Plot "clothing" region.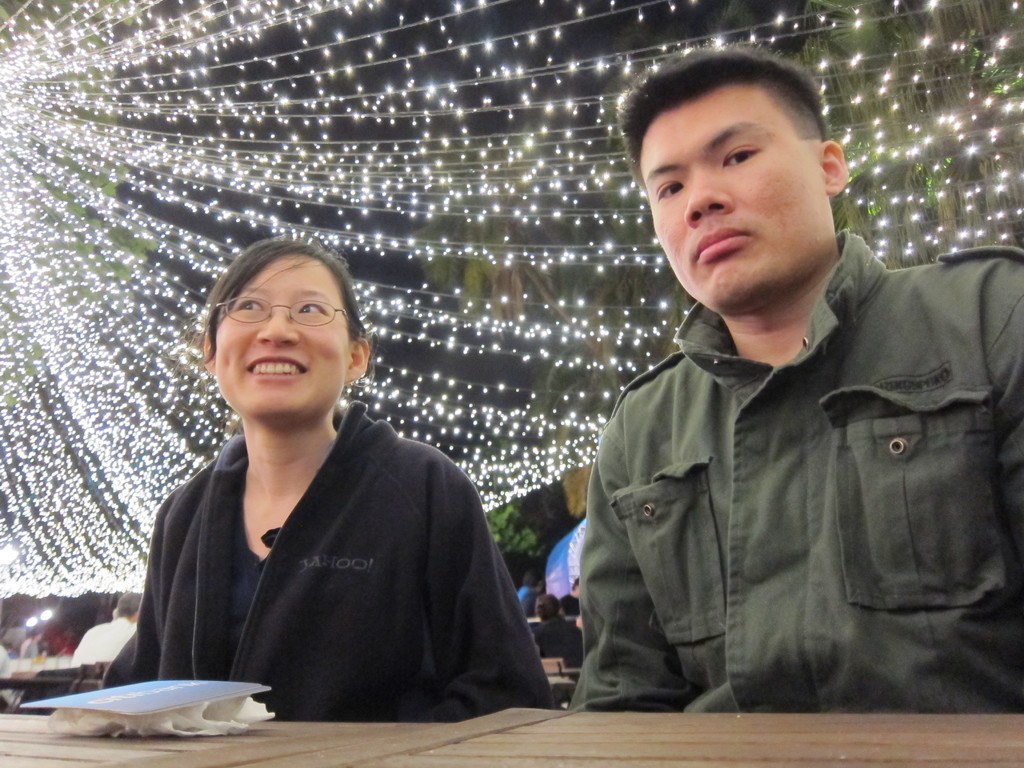
Plotted at 536:618:579:671.
